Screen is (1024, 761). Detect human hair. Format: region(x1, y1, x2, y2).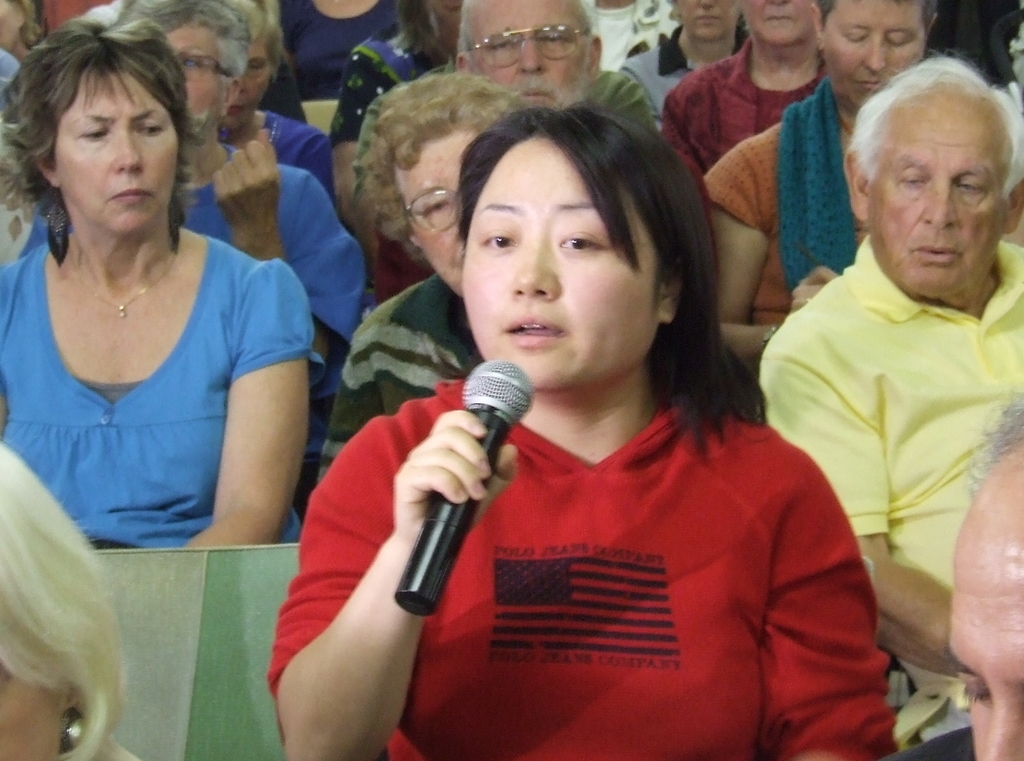
region(0, 461, 126, 760).
